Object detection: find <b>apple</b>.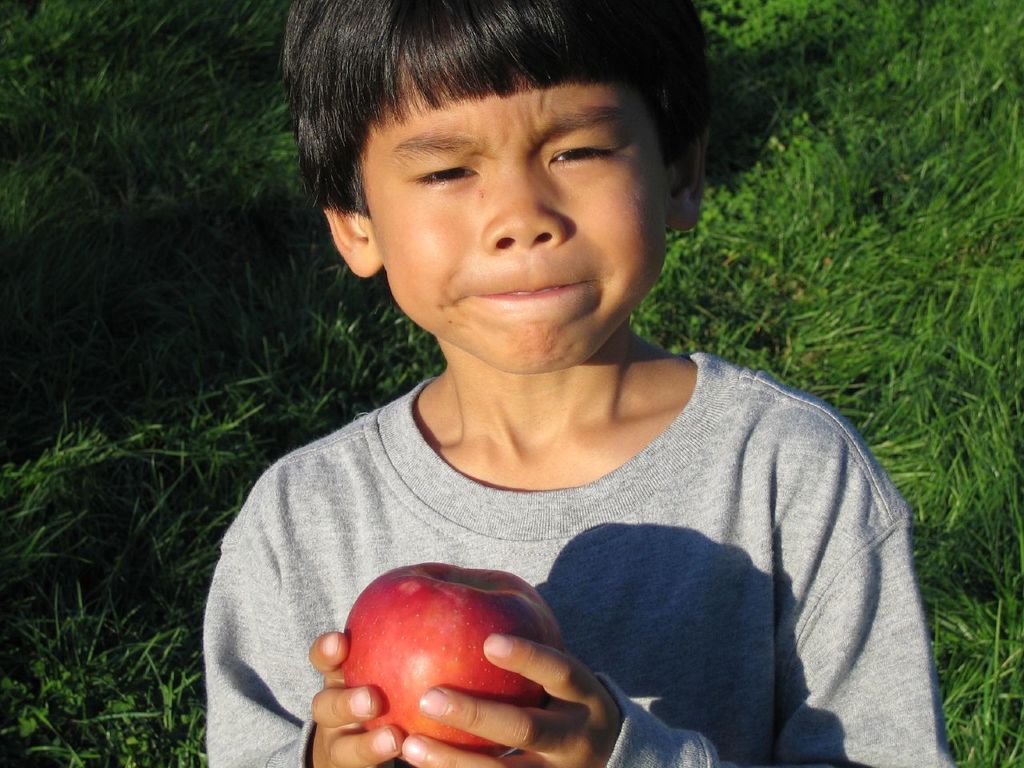
347,566,567,762.
